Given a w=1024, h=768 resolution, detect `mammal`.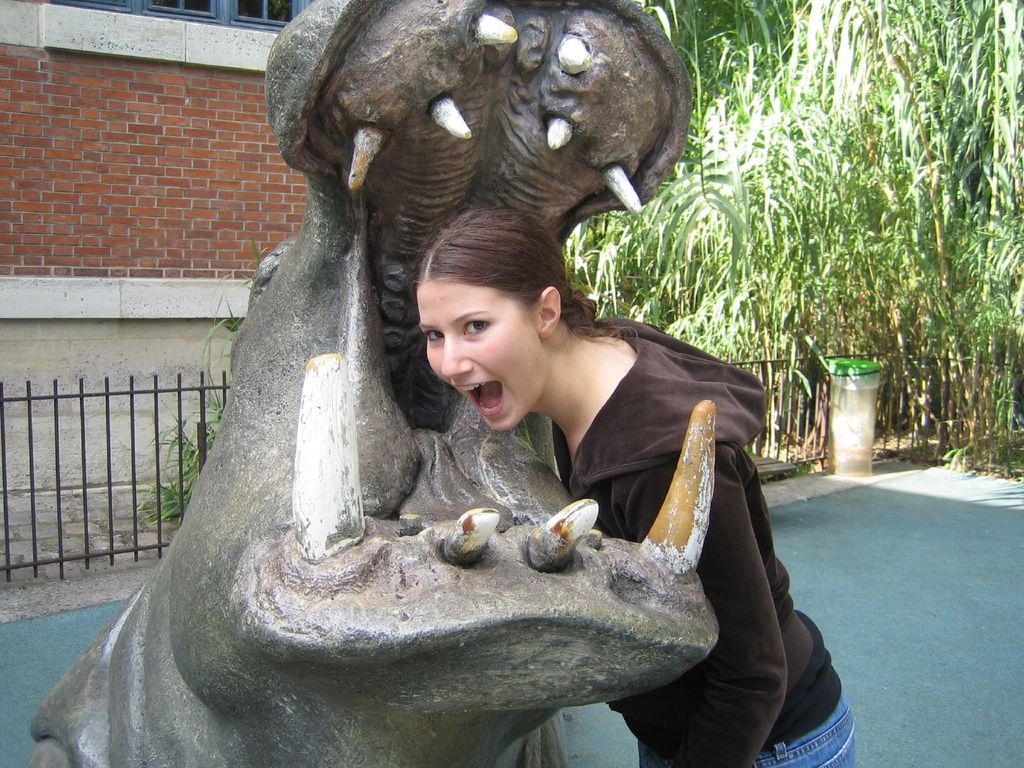
select_region(22, 0, 719, 767).
